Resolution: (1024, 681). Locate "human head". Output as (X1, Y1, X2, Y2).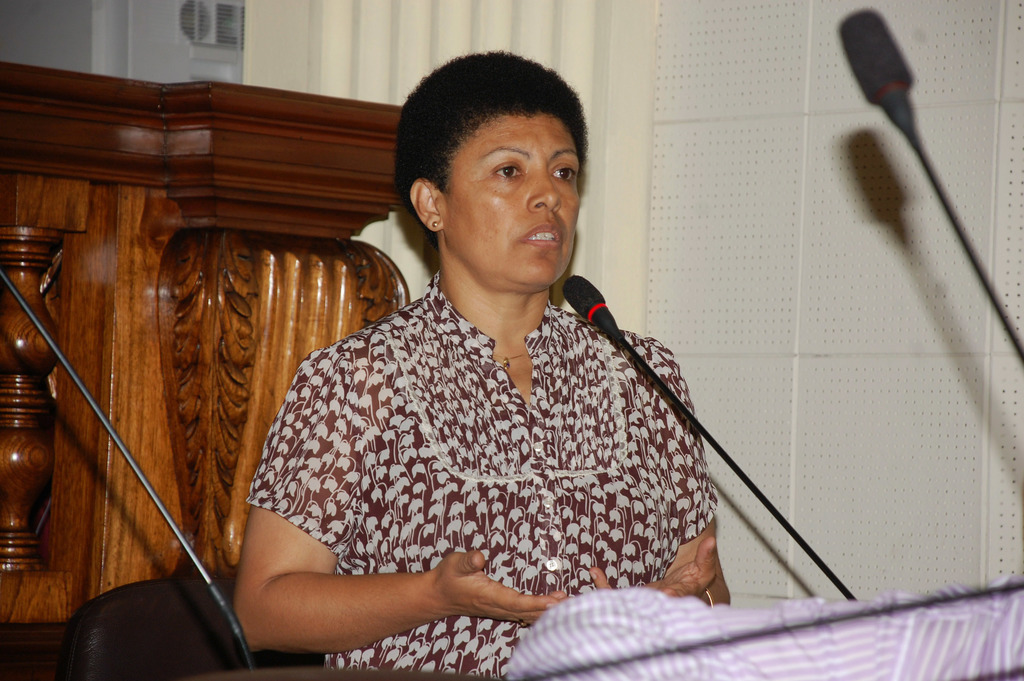
(394, 45, 585, 295).
